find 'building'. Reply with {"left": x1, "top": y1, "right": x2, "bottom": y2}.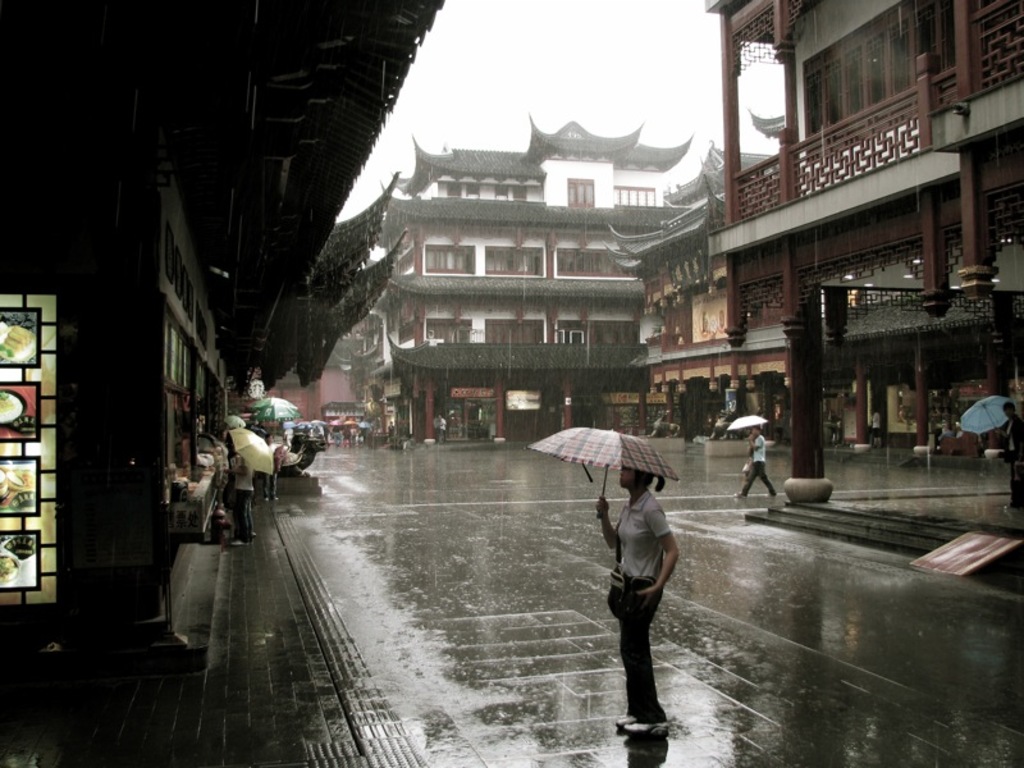
{"left": 353, "top": 114, "right": 687, "bottom": 442}.
